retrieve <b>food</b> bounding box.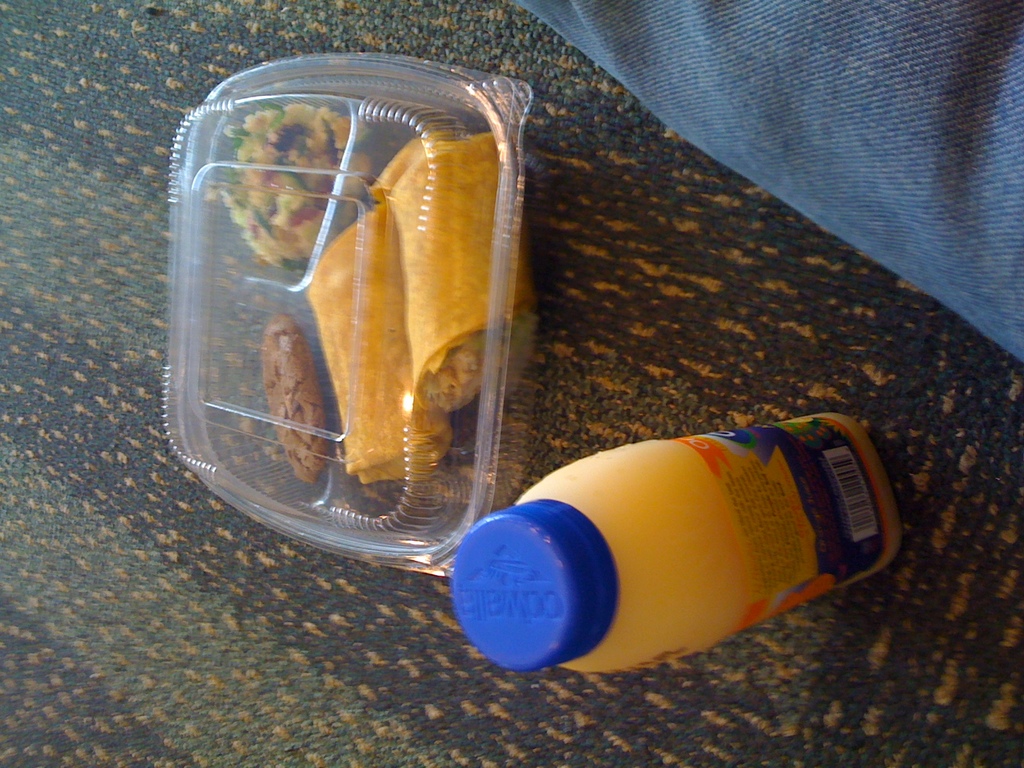
Bounding box: bbox(194, 104, 543, 484).
